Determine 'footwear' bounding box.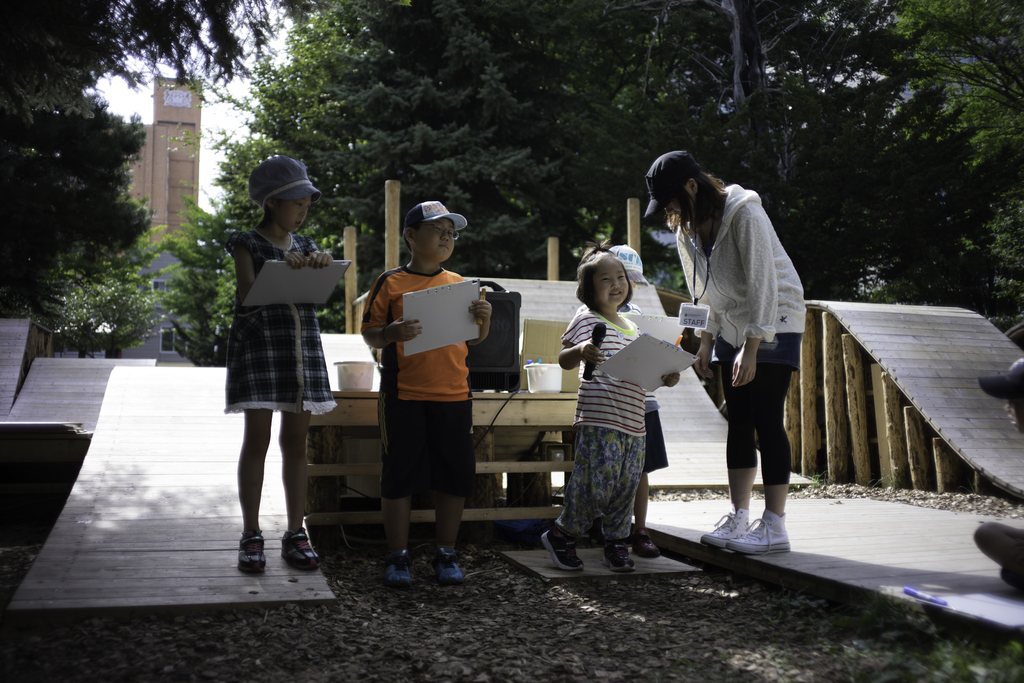
Determined: Rect(234, 526, 269, 572).
